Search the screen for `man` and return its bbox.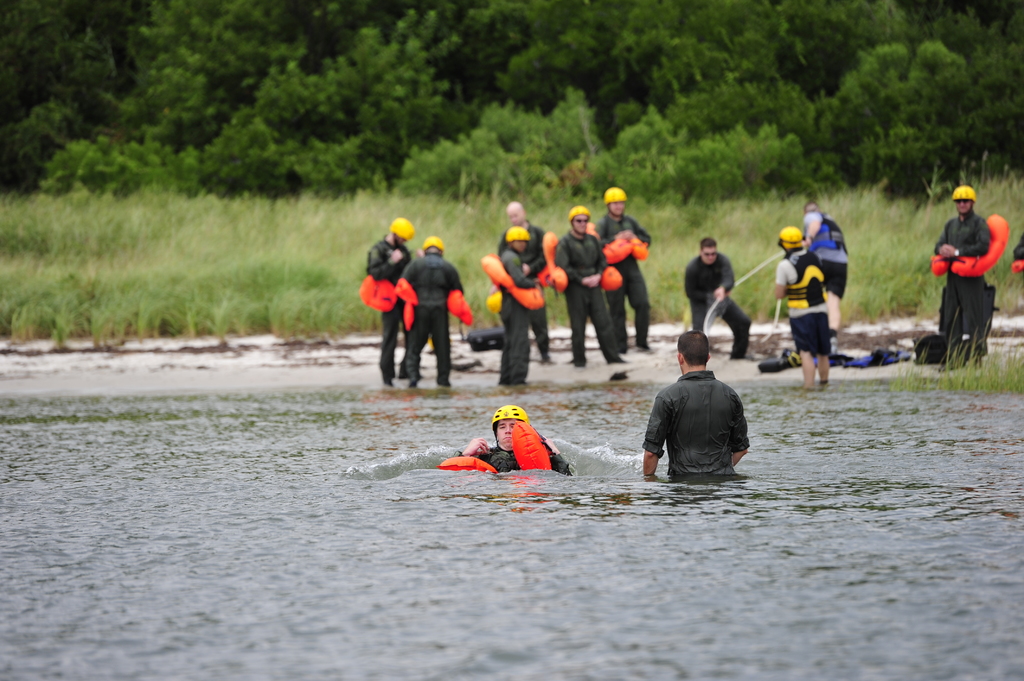
Found: Rect(644, 332, 756, 489).
